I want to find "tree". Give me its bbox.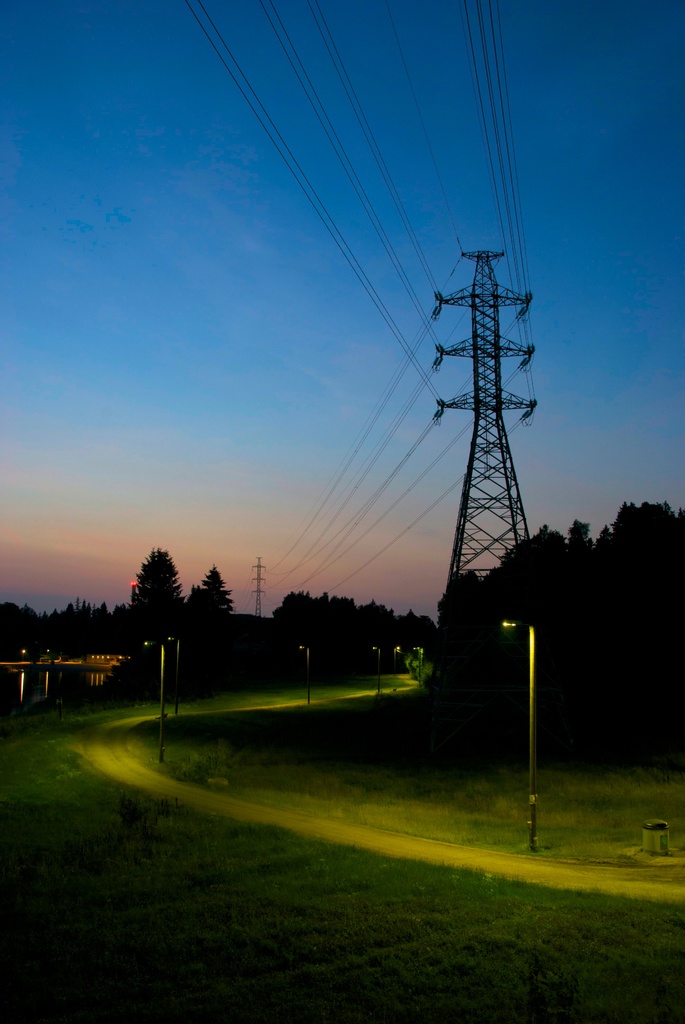
x1=120 y1=541 x2=194 y2=624.
